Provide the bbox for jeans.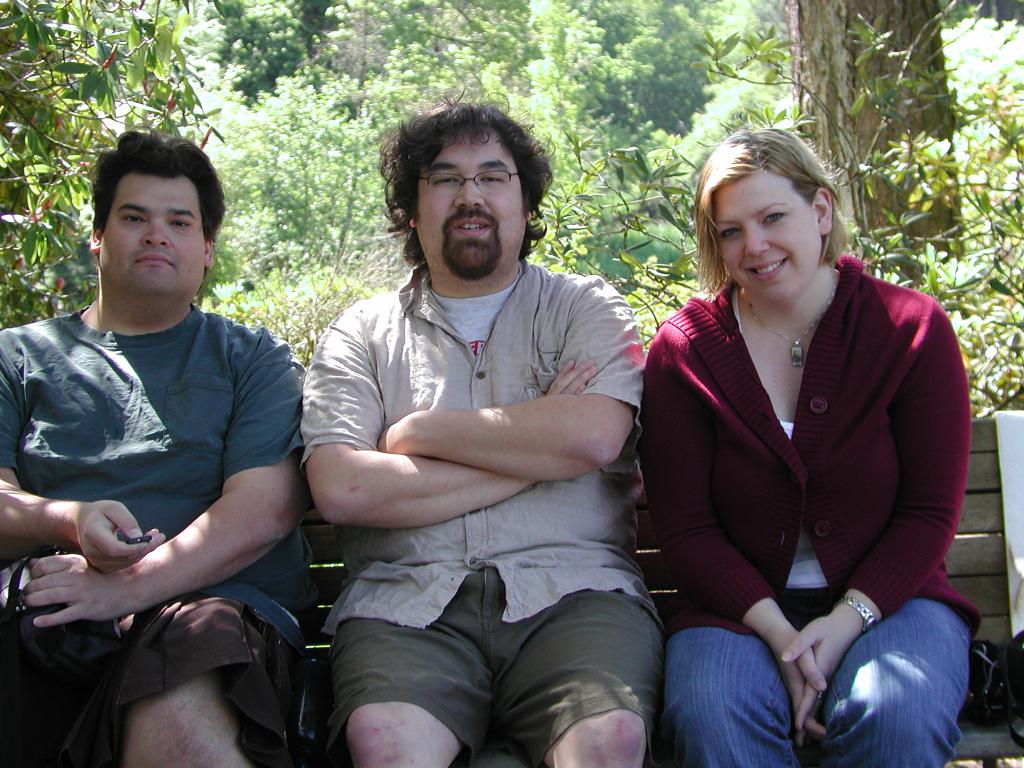
{"x1": 693, "y1": 582, "x2": 943, "y2": 754}.
